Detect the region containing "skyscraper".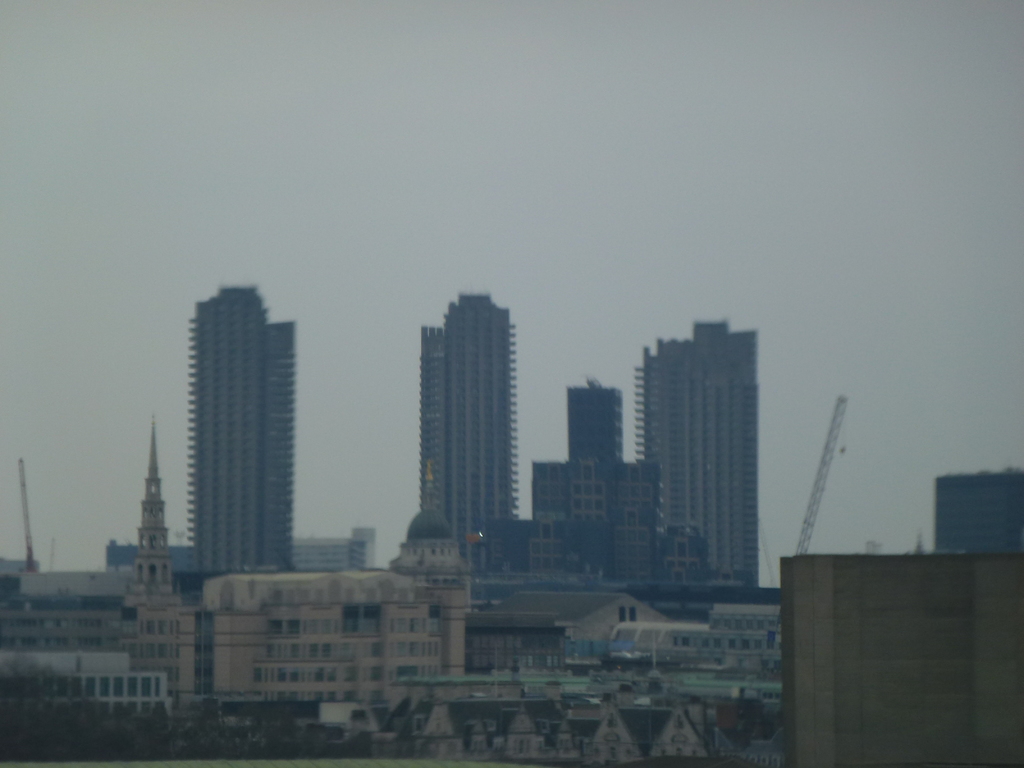
<bbox>259, 319, 298, 561</bbox>.
